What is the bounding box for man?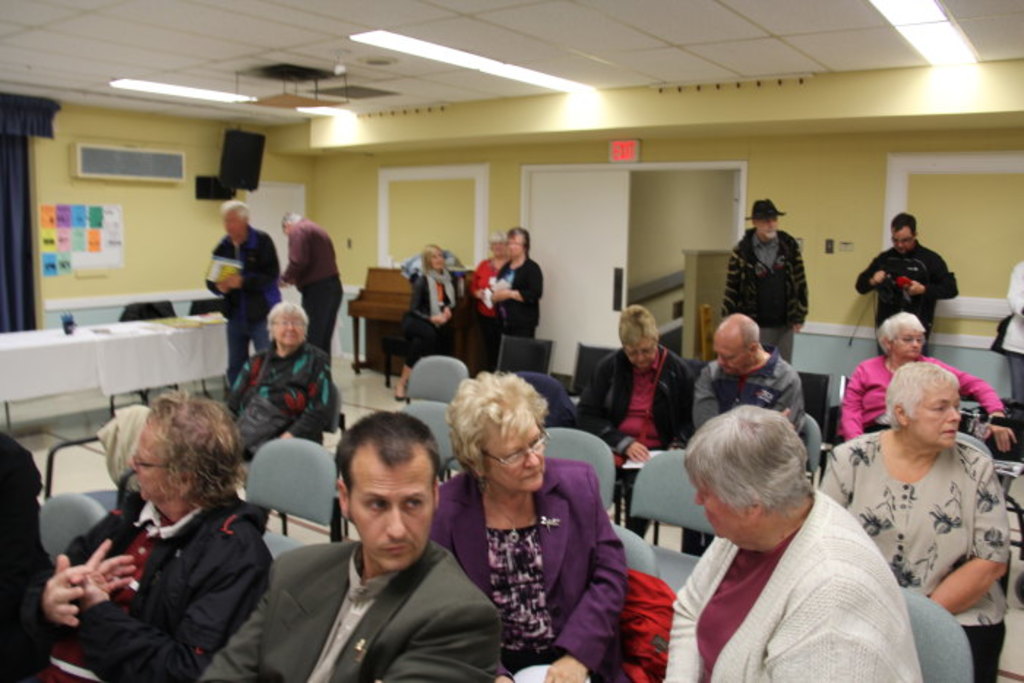
{"left": 856, "top": 214, "right": 965, "bottom": 358}.
